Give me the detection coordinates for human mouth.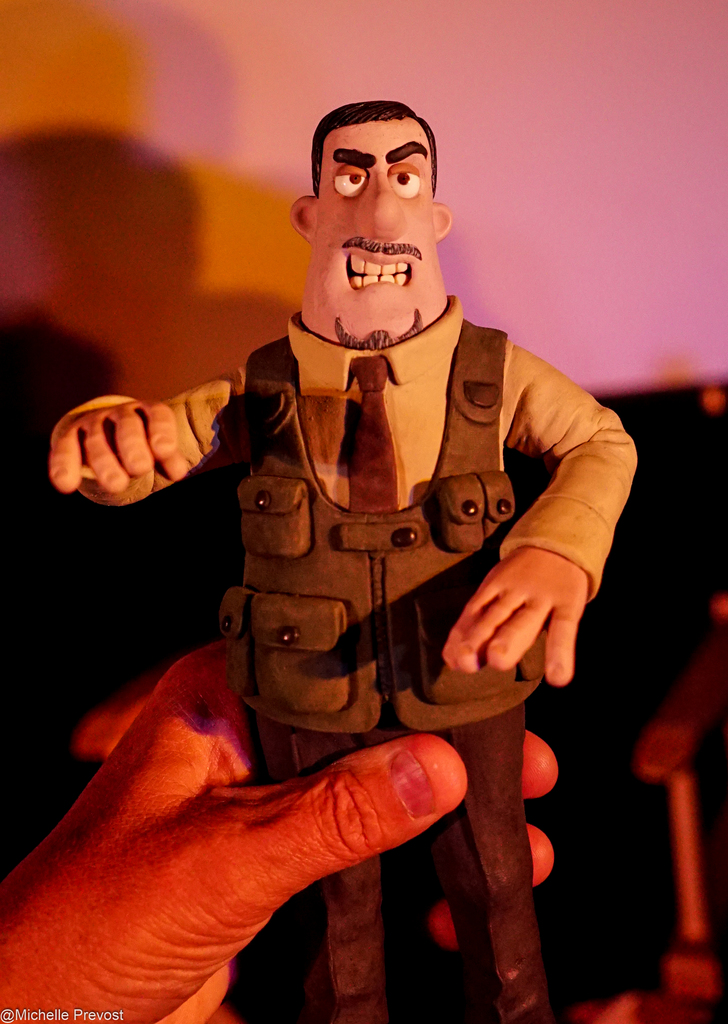
[337, 243, 419, 293].
